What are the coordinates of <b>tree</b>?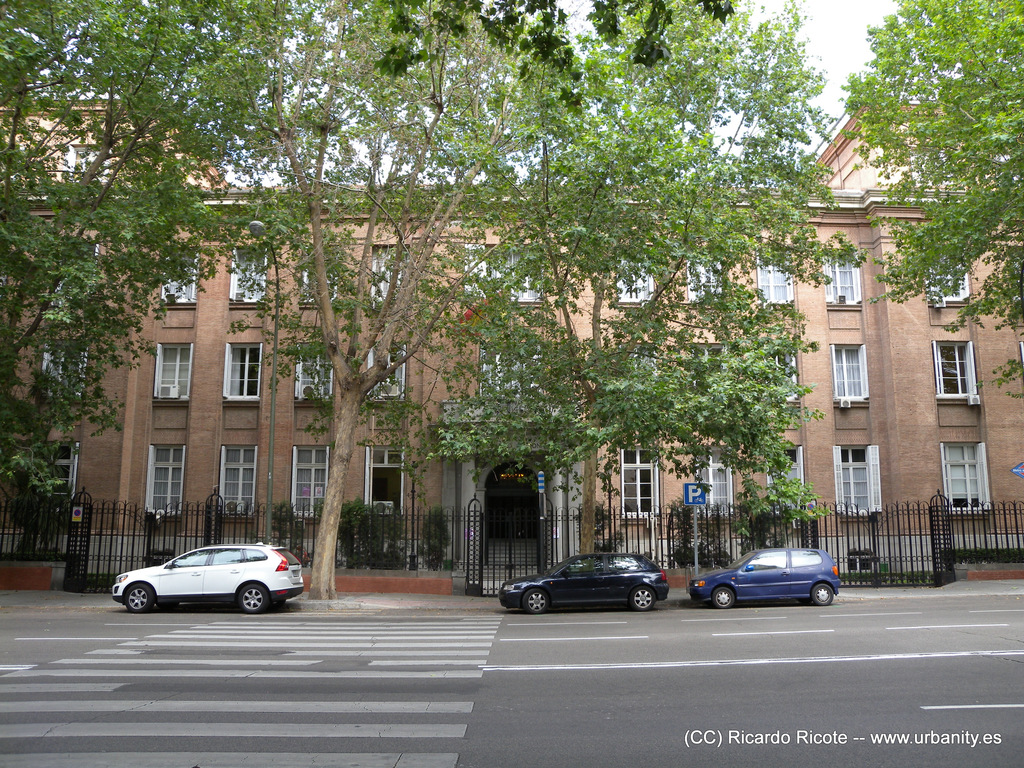
rect(223, 0, 554, 601).
